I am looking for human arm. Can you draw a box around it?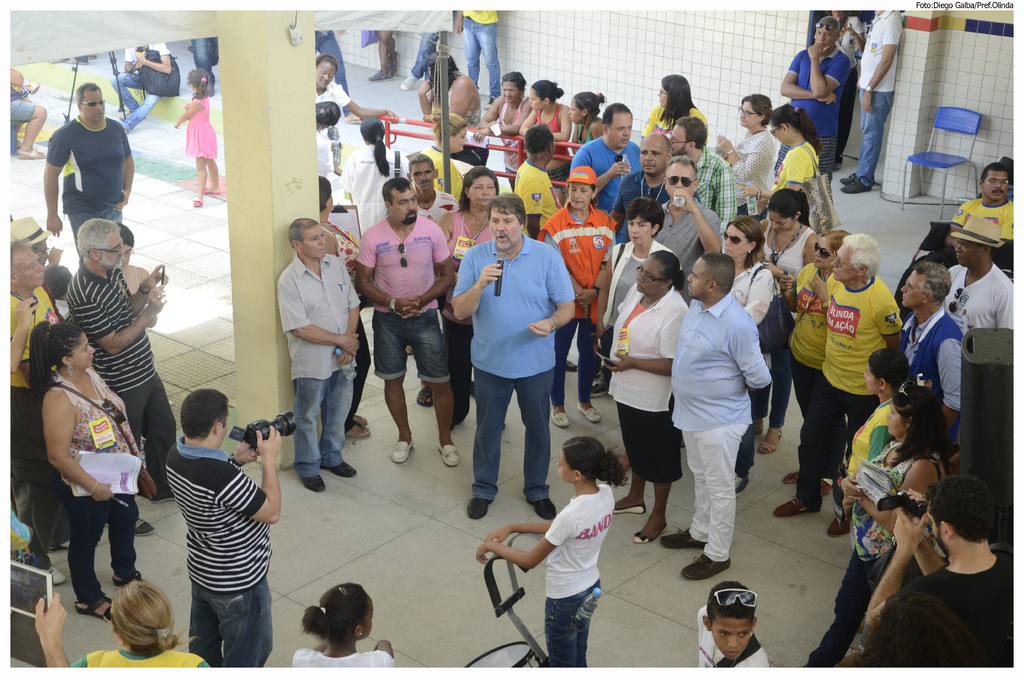
Sure, the bounding box is [221, 421, 286, 528].
